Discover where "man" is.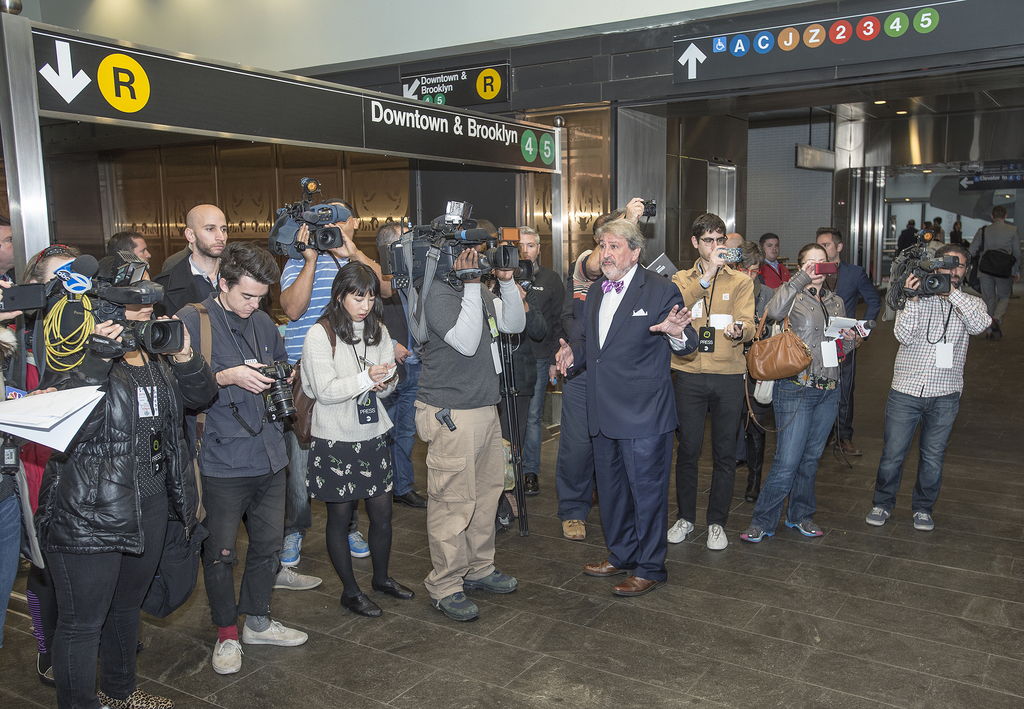
Discovered at bbox=(170, 238, 314, 671).
